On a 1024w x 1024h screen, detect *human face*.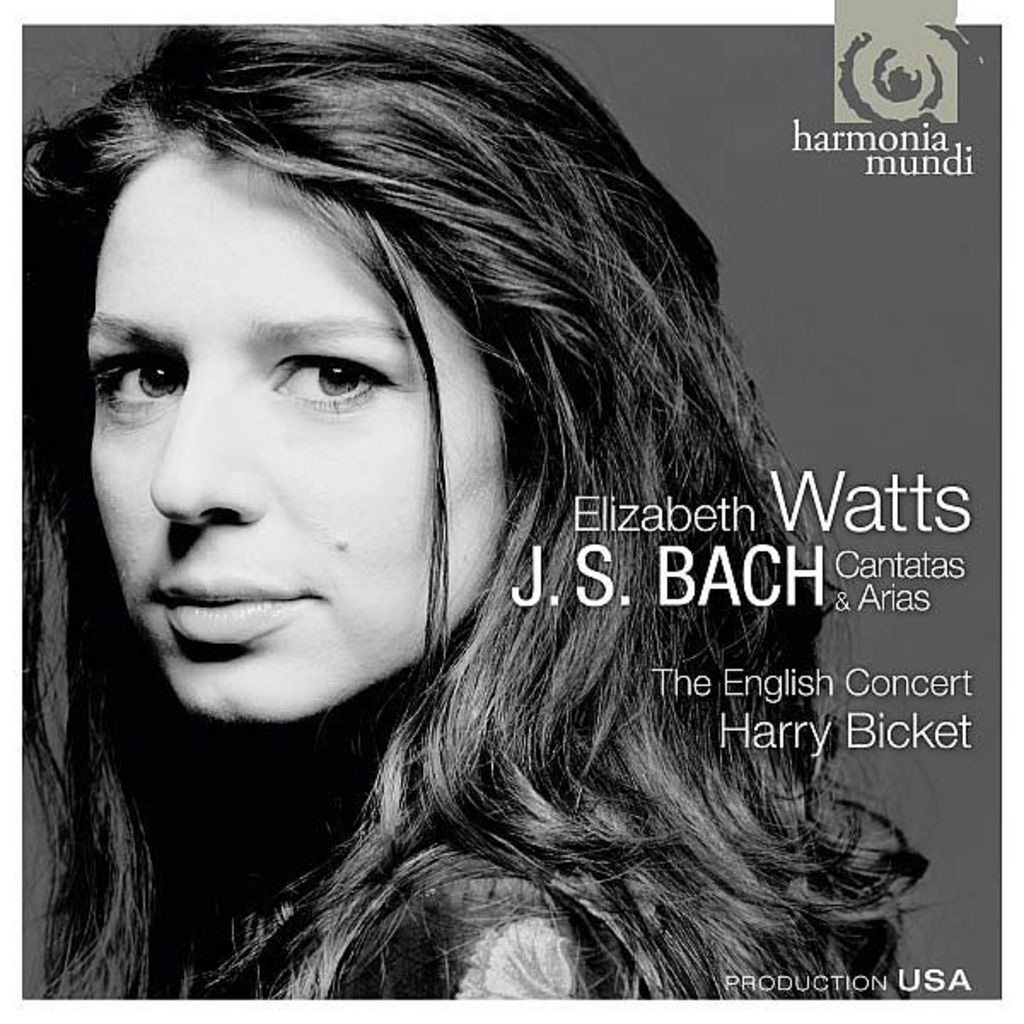
box=[85, 140, 510, 722].
